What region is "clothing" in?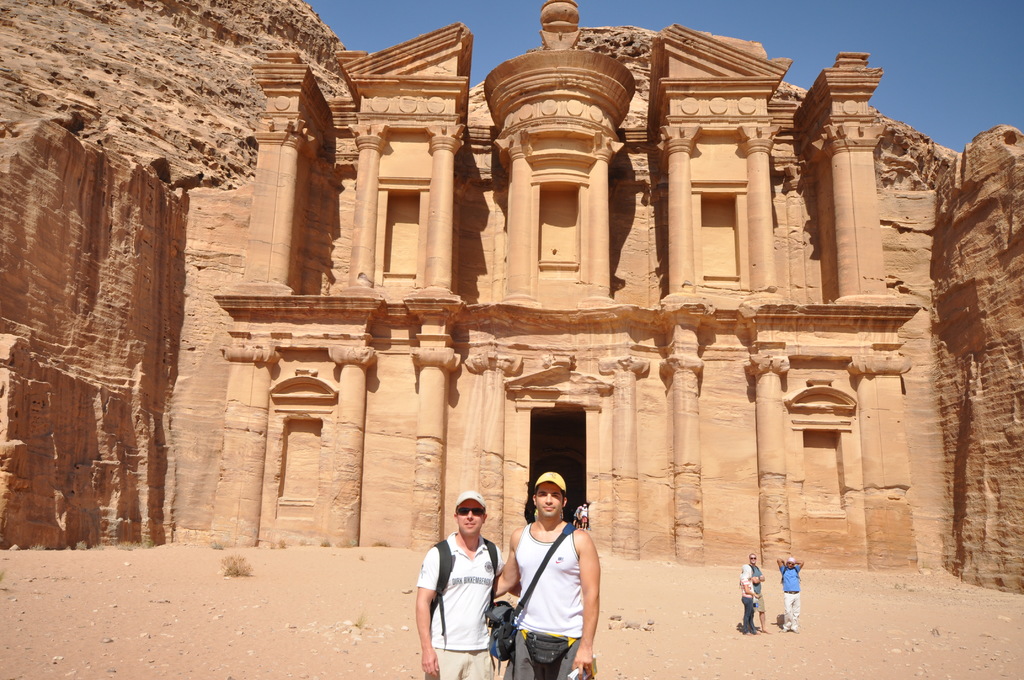
box=[417, 533, 500, 679].
